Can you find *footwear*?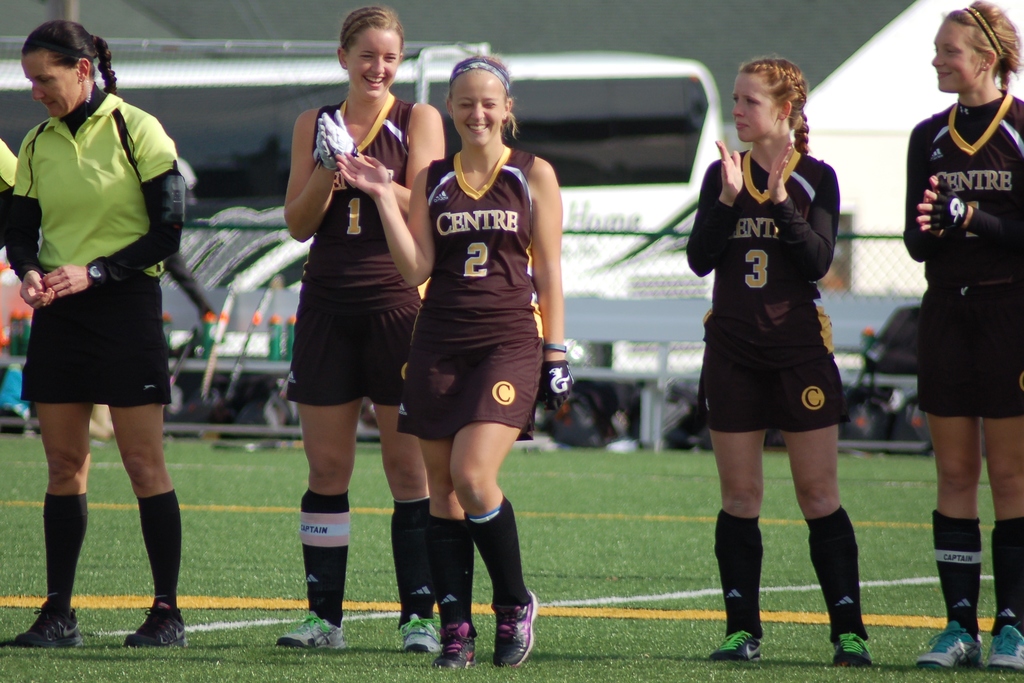
Yes, bounding box: (111, 595, 173, 659).
